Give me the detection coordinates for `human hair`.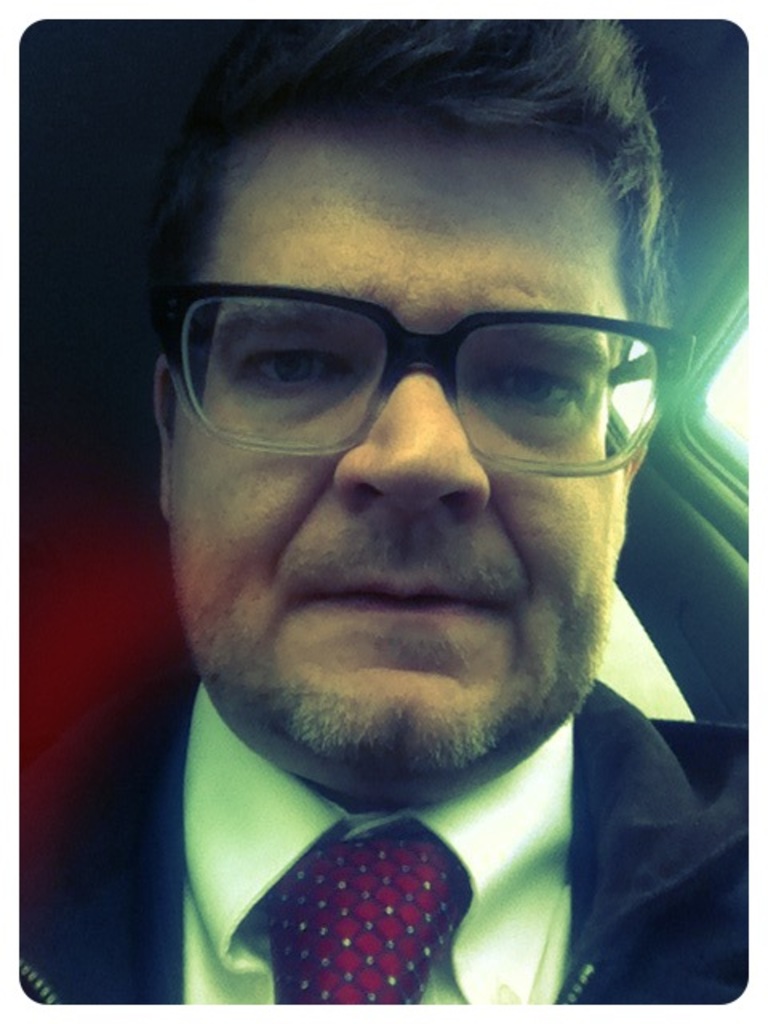
x1=112 y1=35 x2=718 y2=392.
